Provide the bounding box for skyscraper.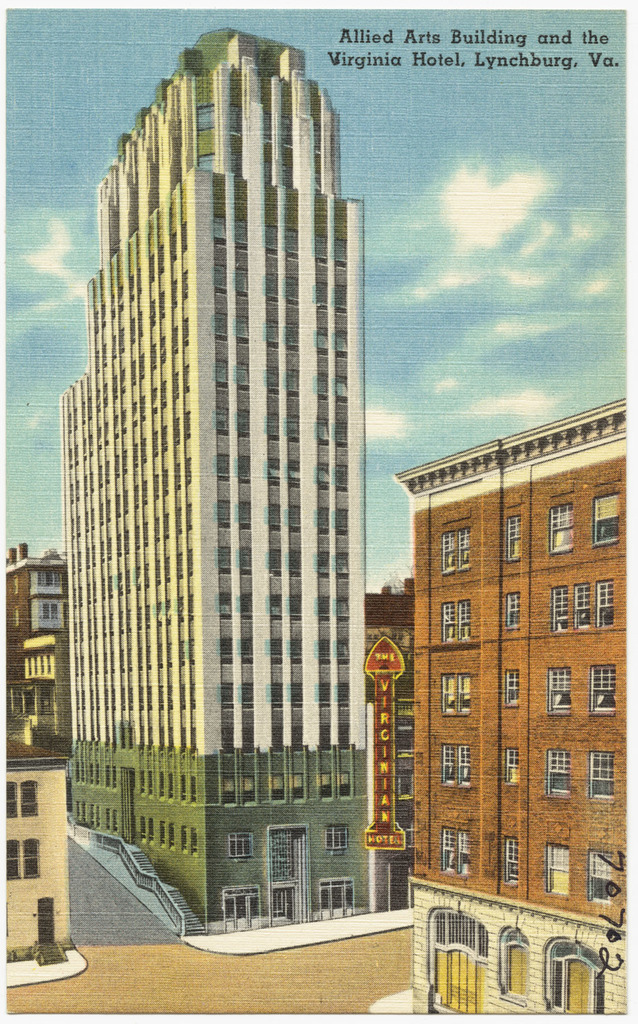
crop(371, 390, 637, 1023).
